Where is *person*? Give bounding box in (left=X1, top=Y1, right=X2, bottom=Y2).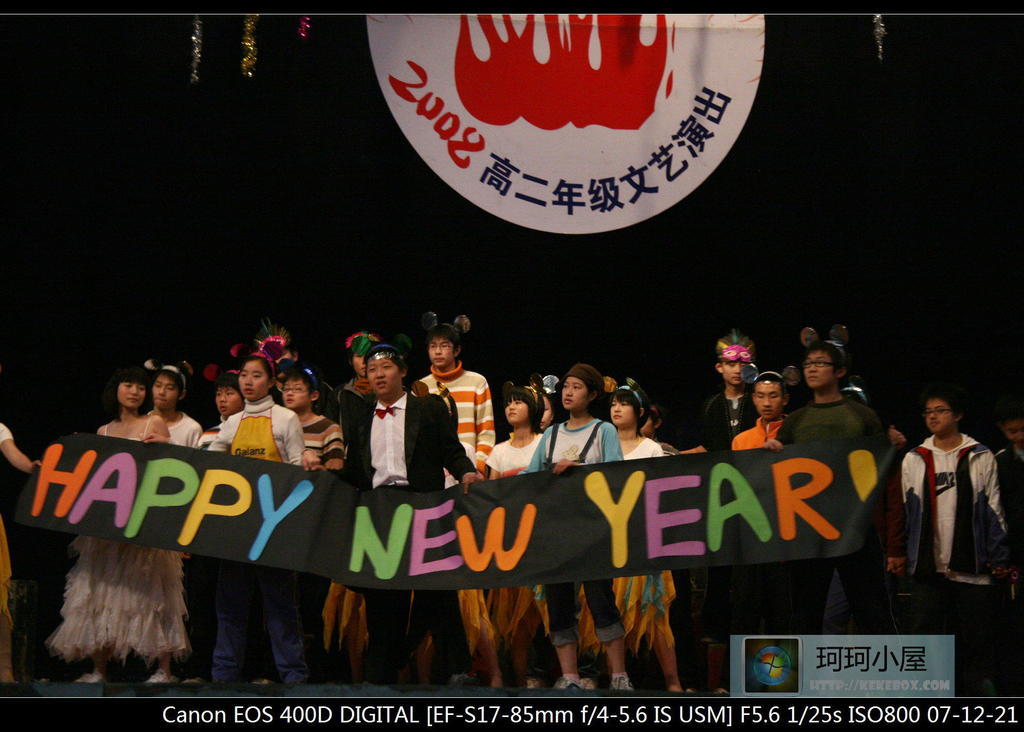
(left=349, top=344, right=481, bottom=683).
